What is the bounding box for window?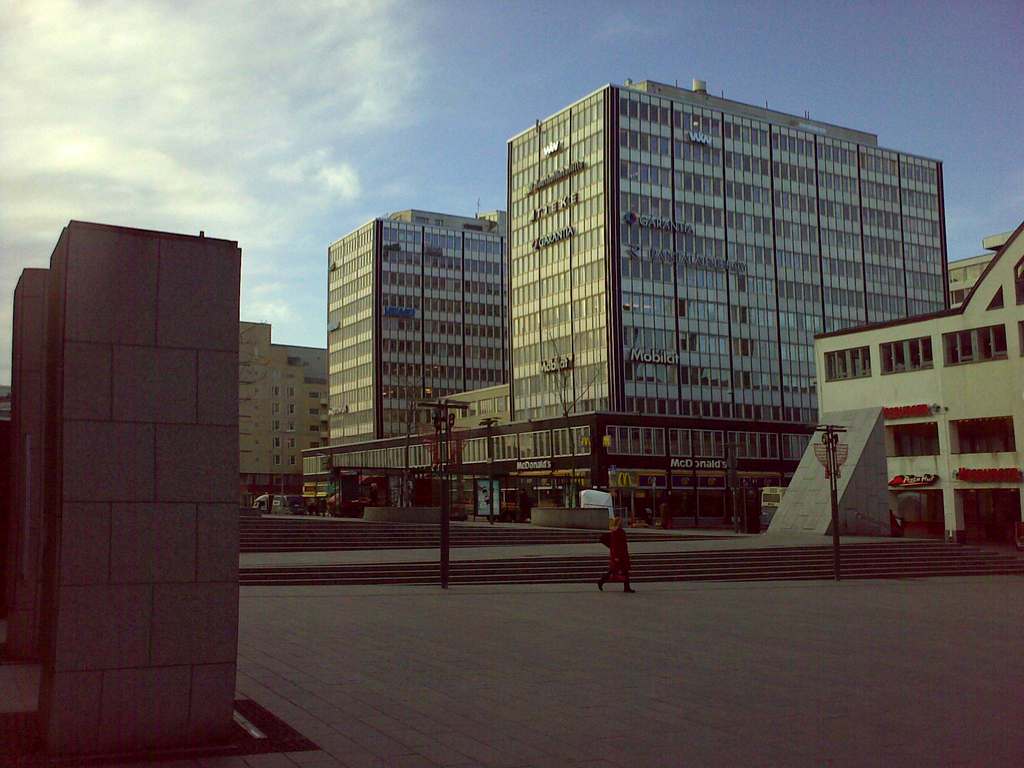
Rect(287, 452, 298, 467).
